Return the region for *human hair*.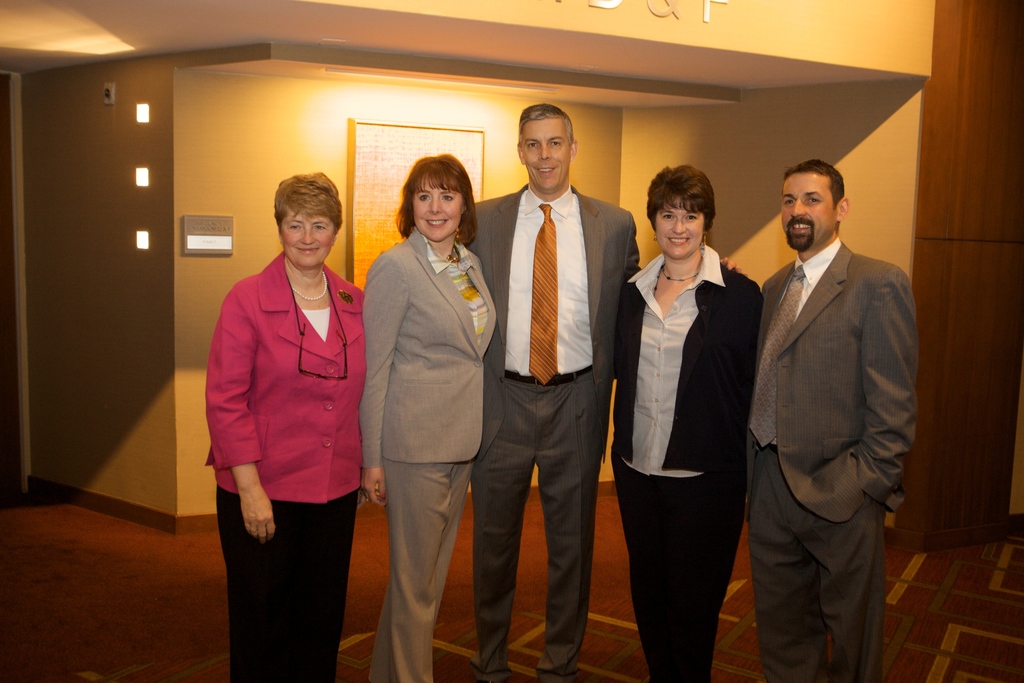
[x1=395, y1=158, x2=474, y2=252].
